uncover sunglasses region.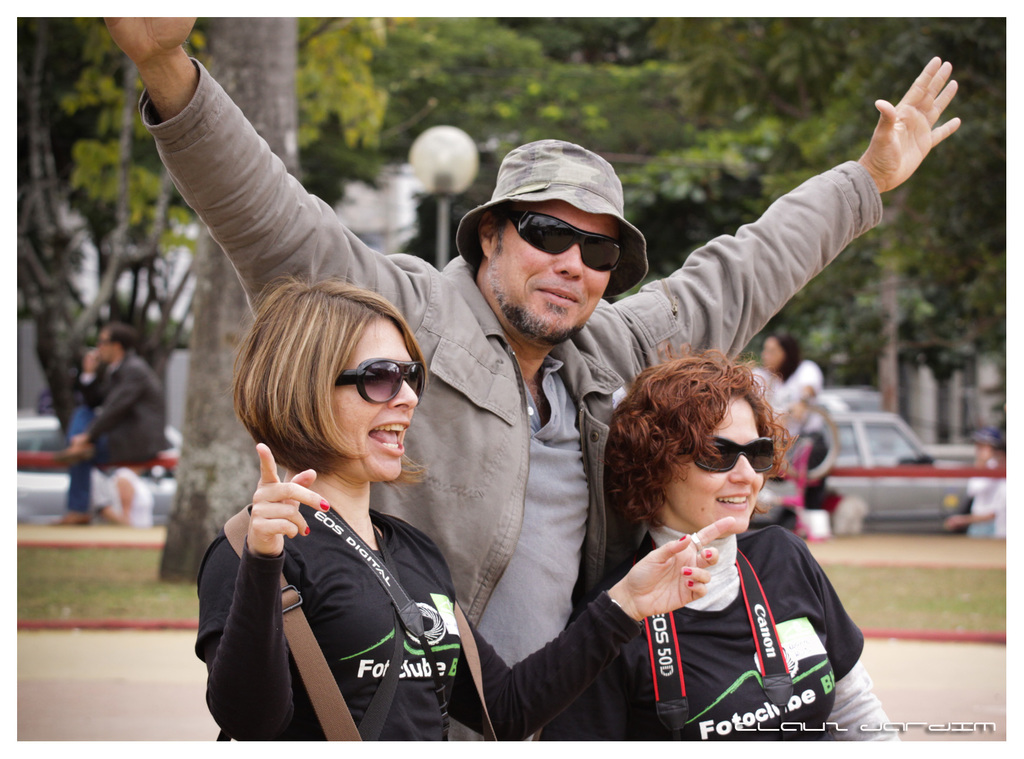
Uncovered: bbox=[335, 355, 425, 407].
